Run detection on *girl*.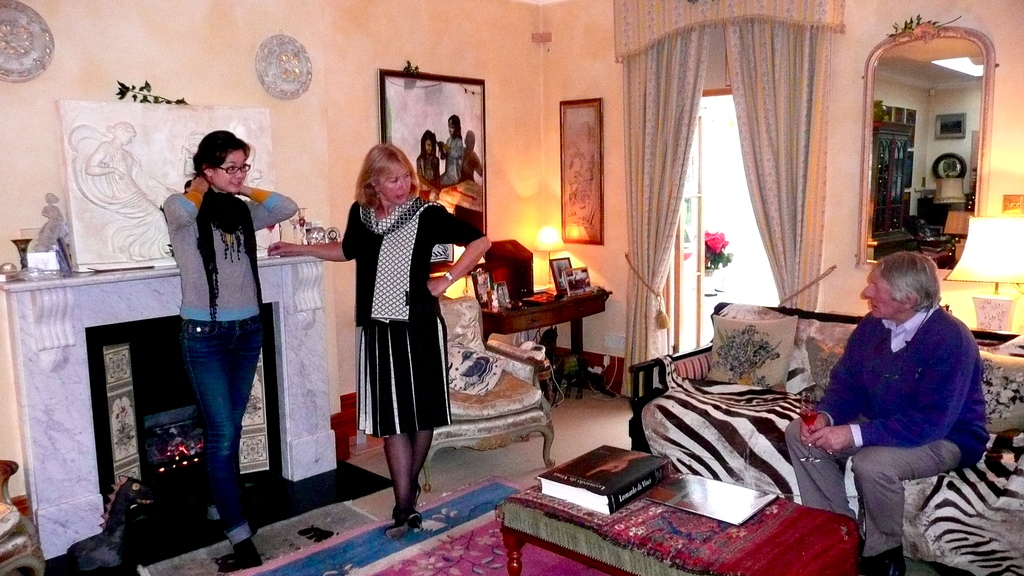
Result: left=417, top=129, right=438, bottom=197.
